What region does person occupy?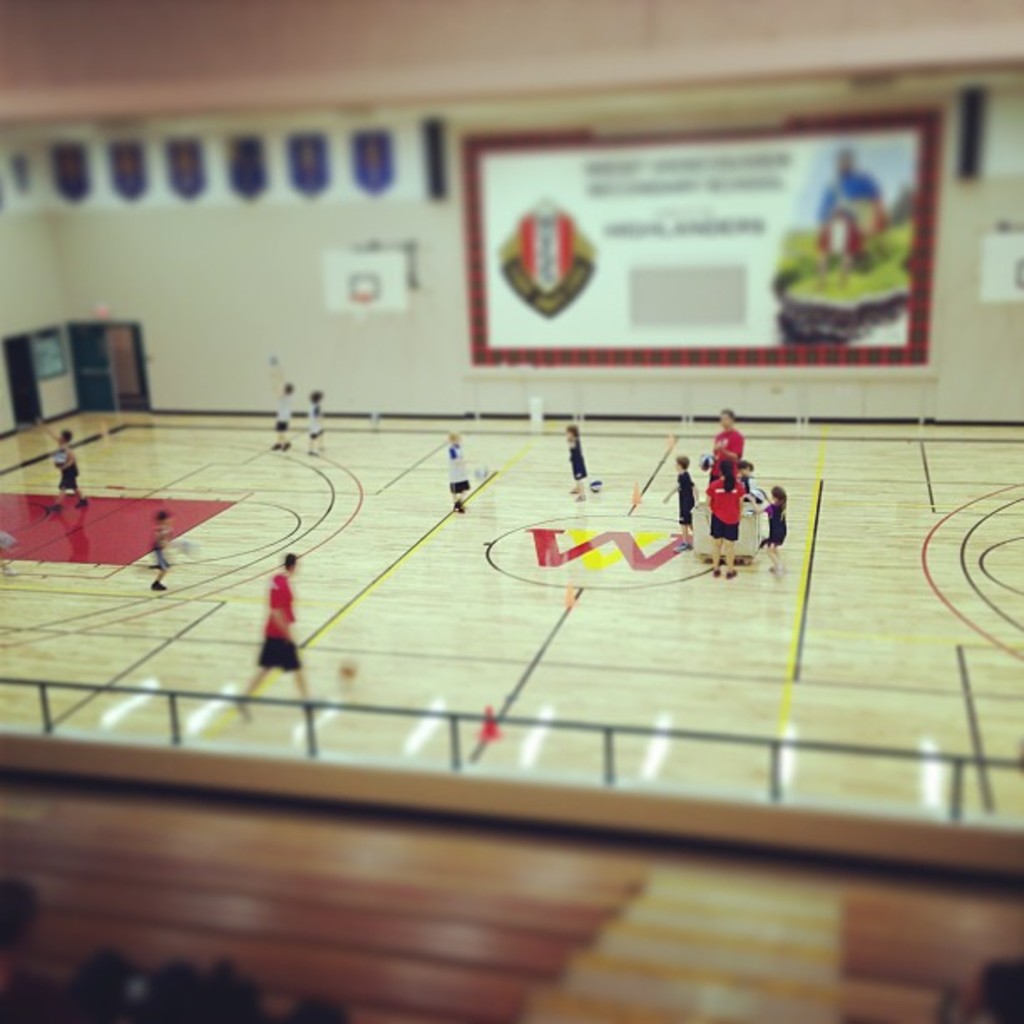
<bbox>273, 361, 296, 448</bbox>.
